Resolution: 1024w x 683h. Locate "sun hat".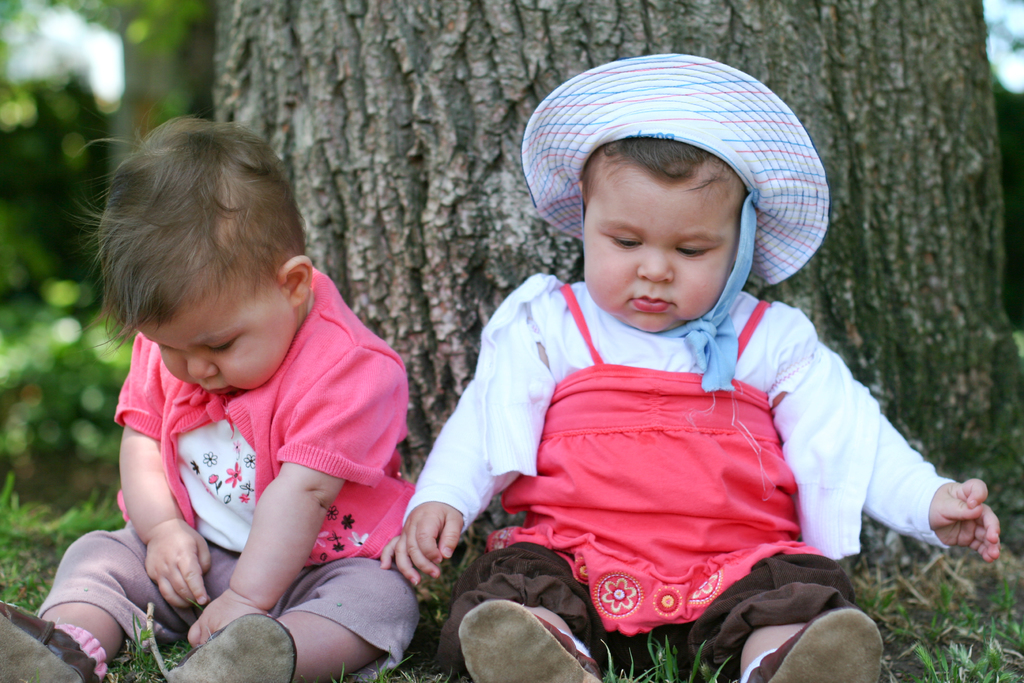
[left=519, top=47, right=841, bottom=400].
